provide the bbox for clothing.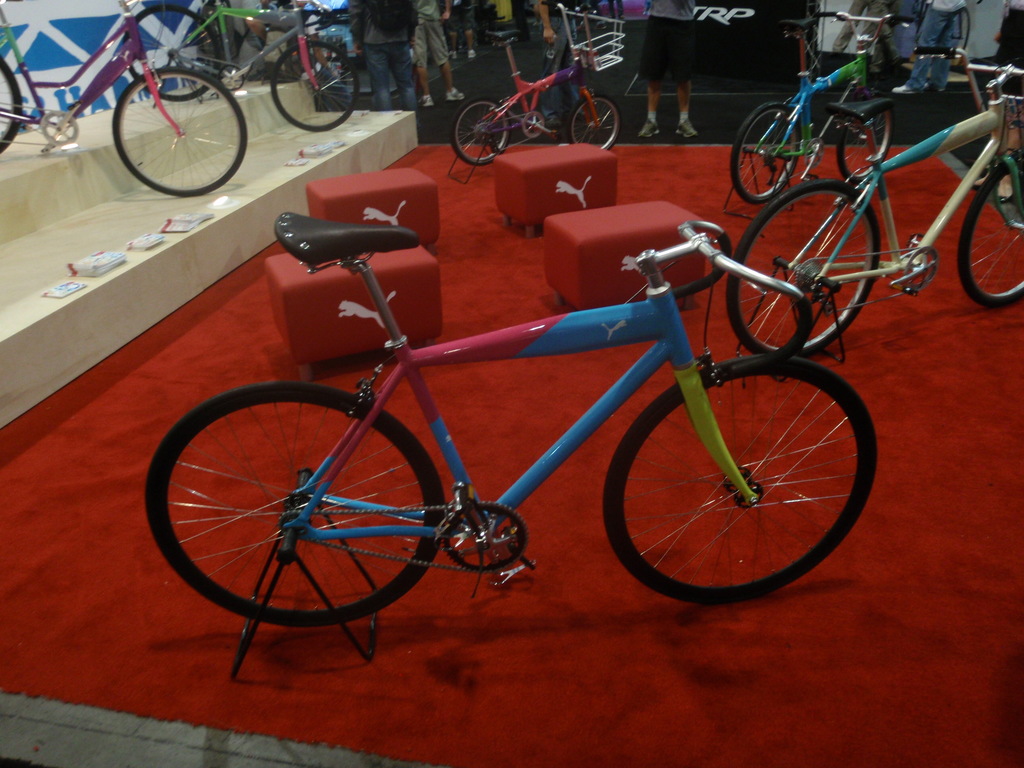
539:0:576:122.
